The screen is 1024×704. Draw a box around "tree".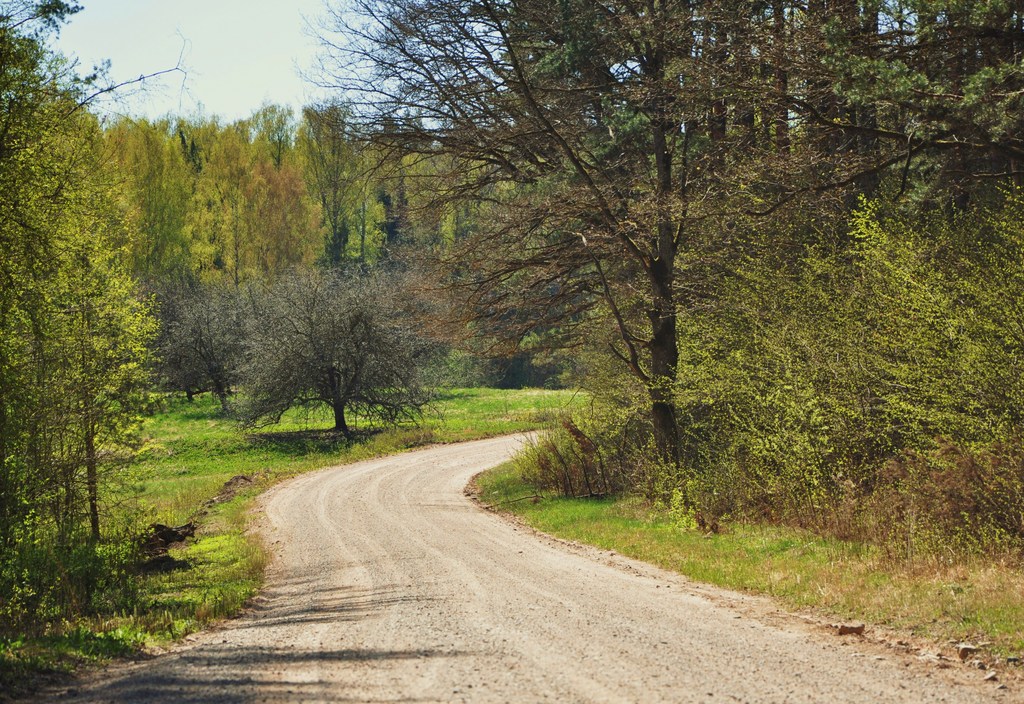
x1=64, y1=208, x2=182, y2=578.
